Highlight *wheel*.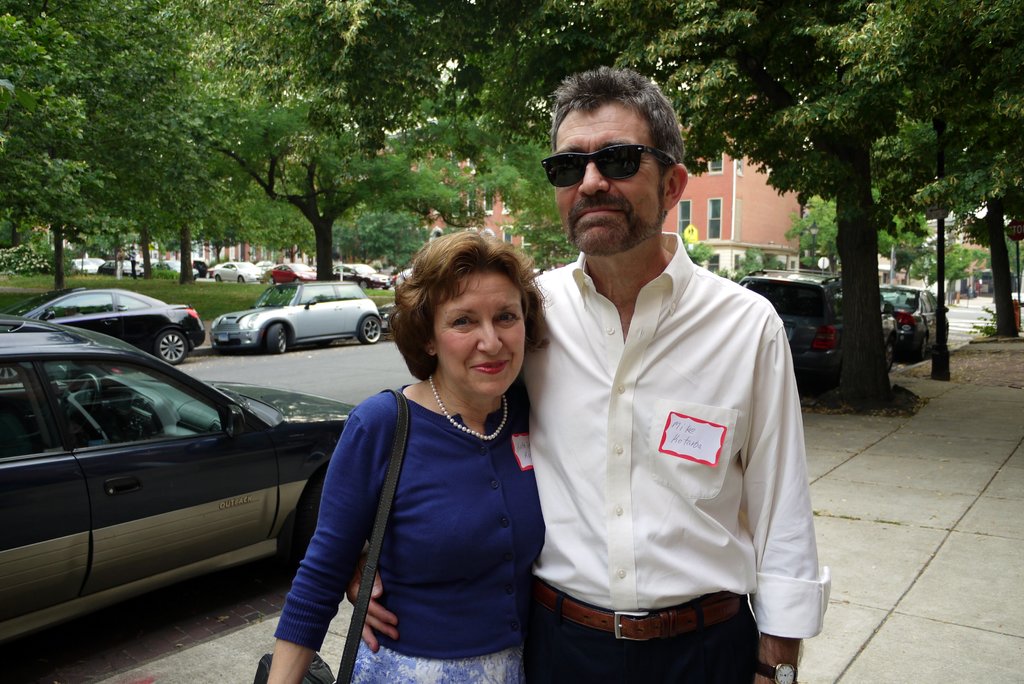
Highlighted region: (888, 342, 894, 370).
